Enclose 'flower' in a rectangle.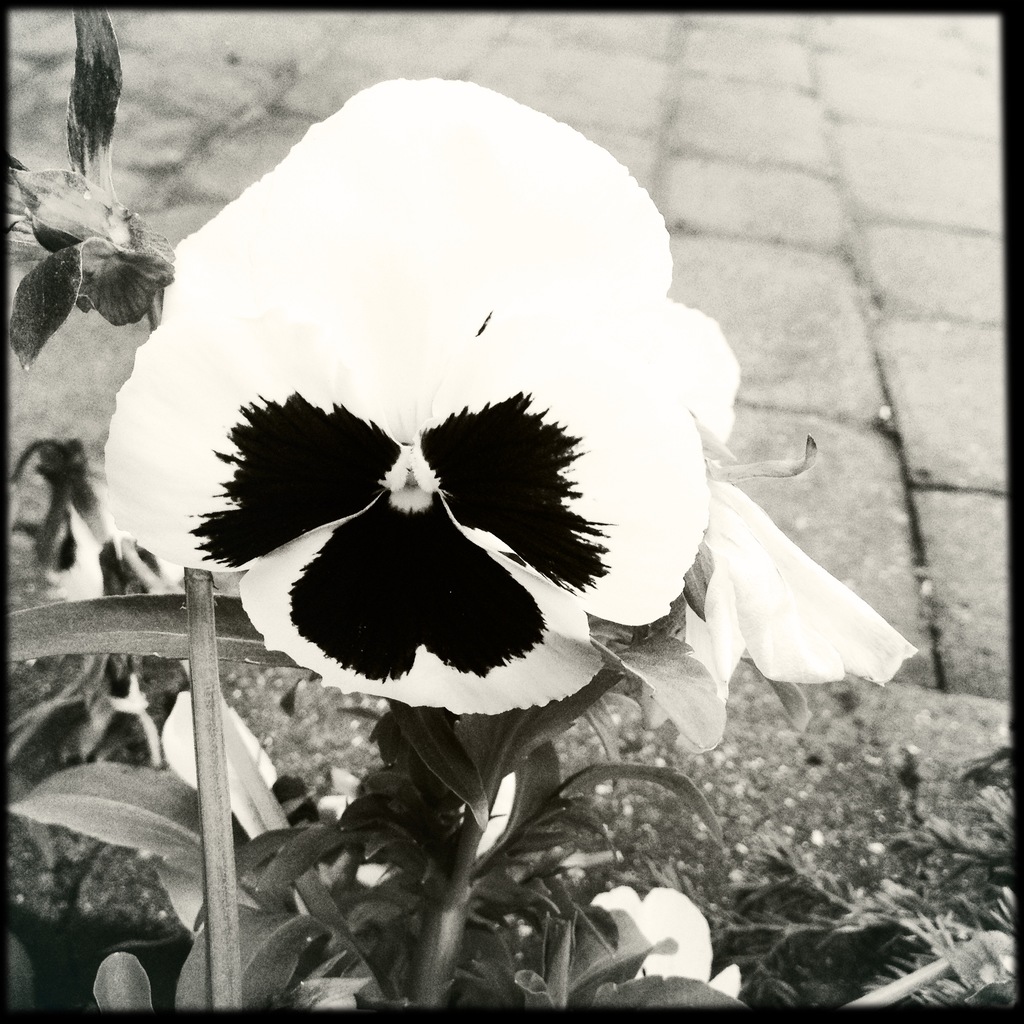
{"x1": 122, "y1": 93, "x2": 776, "y2": 740}.
